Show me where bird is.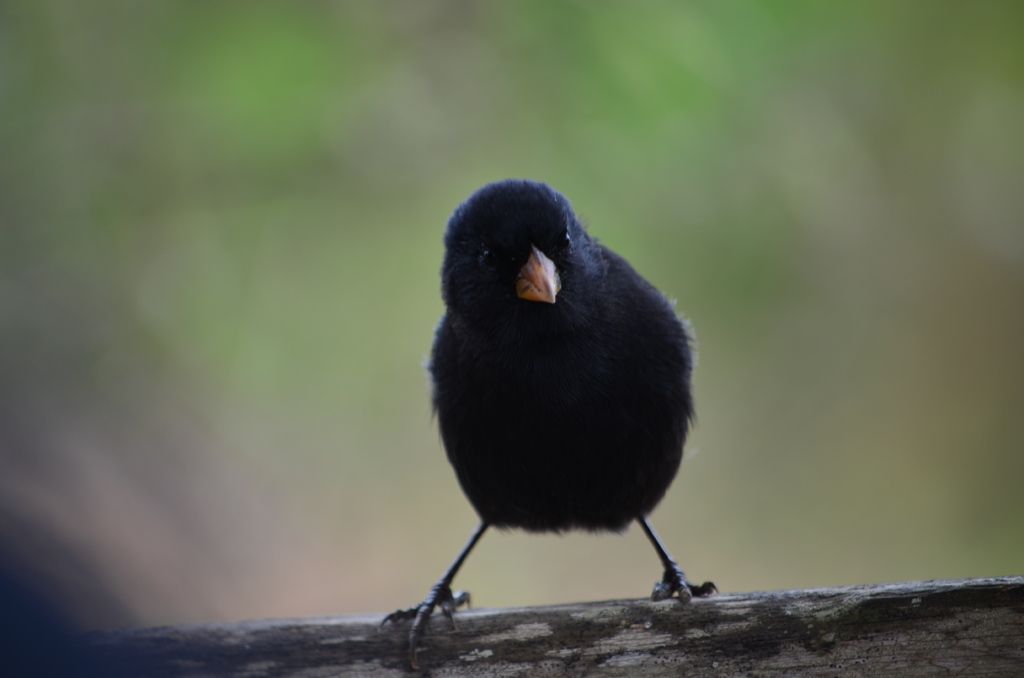
bird is at (394, 177, 716, 633).
